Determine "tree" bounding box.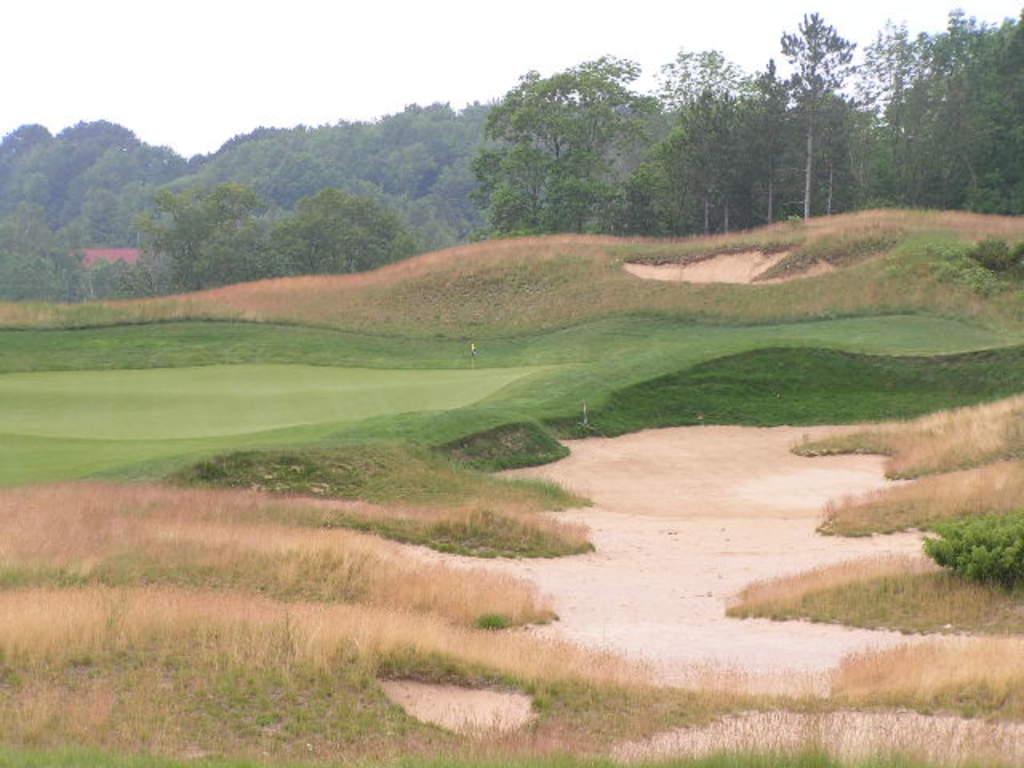
Determined: {"left": 454, "top": 59, "right": 685, "bottom": 234}.
